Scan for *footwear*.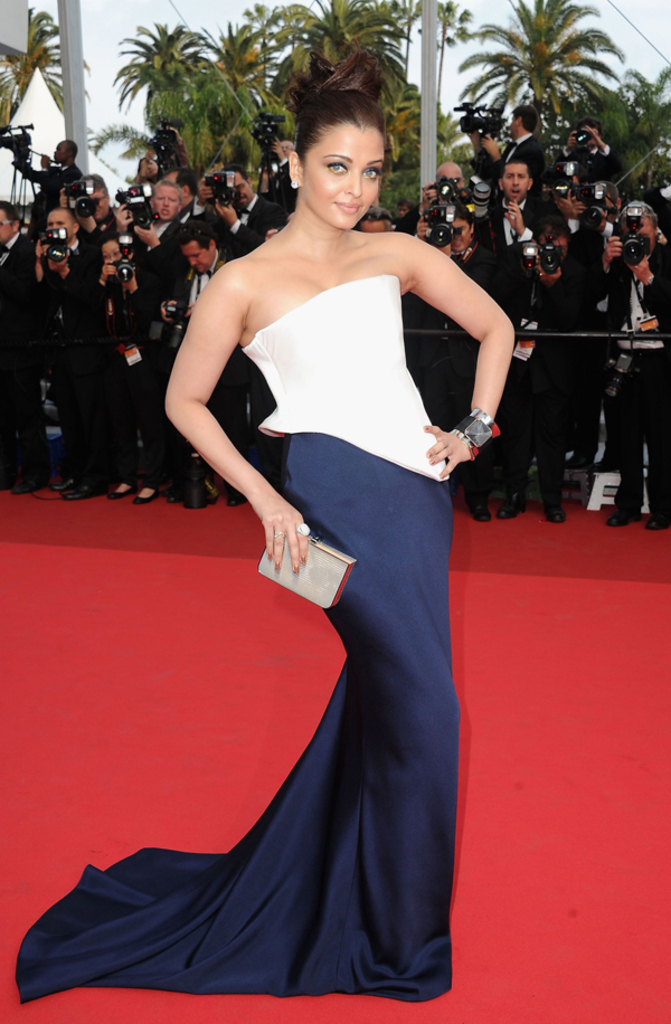
Scan result: 606:510:643:531.
